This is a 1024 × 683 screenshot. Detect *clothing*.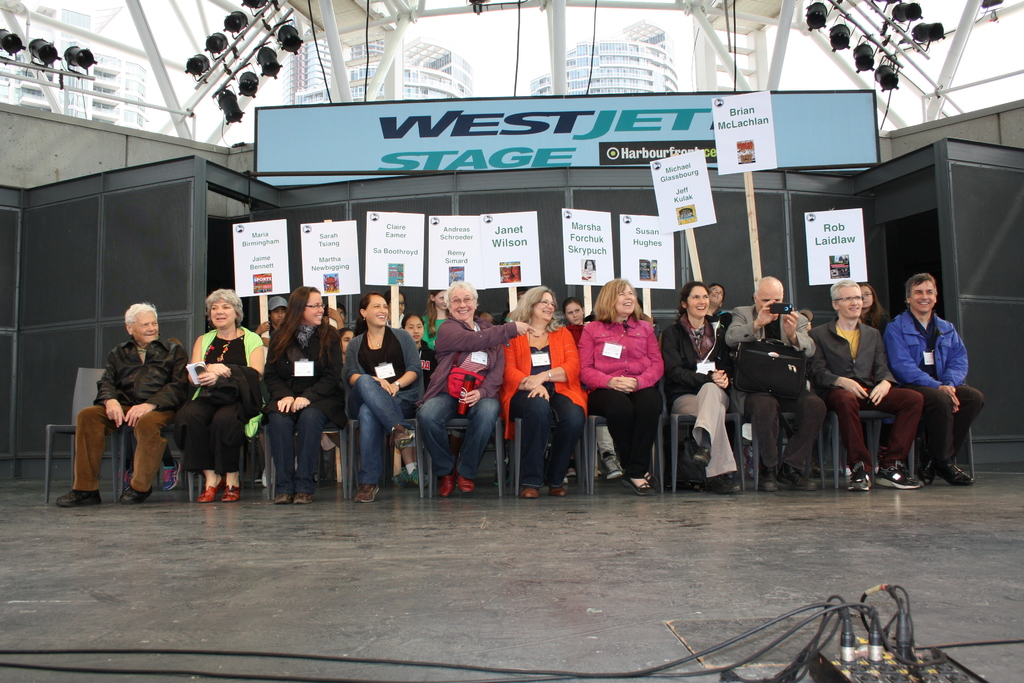
(left=253, top=298, right=351, bottom=491).
